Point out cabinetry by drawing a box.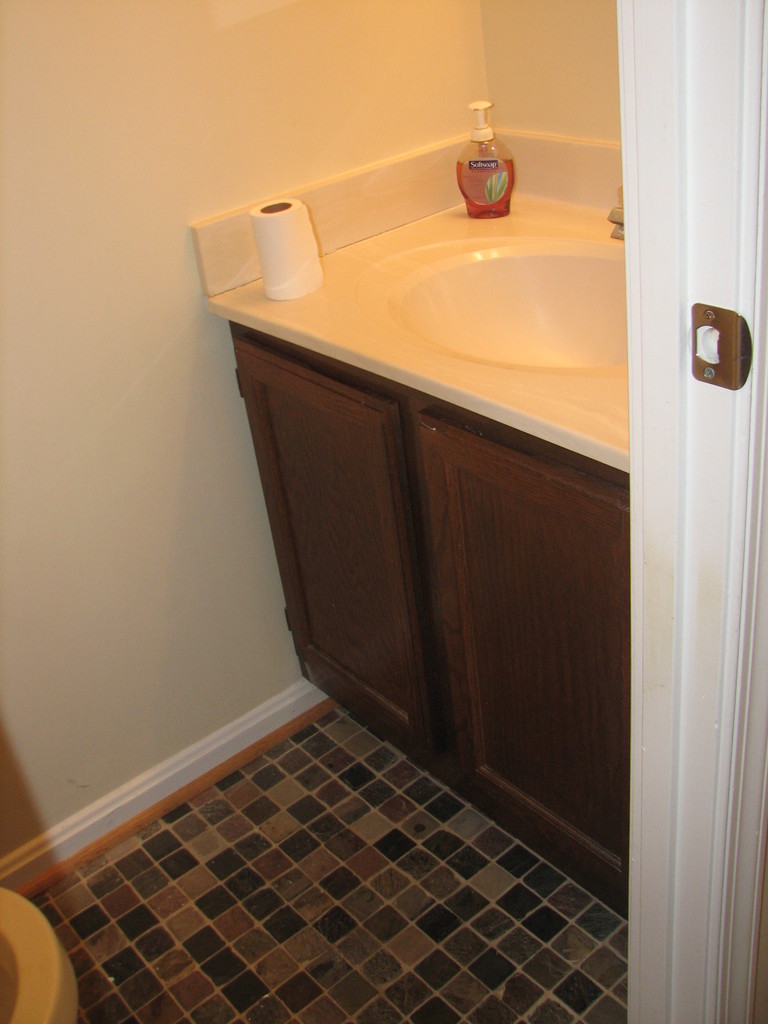
x1=200, y1=138, x2=666, y2=710.
